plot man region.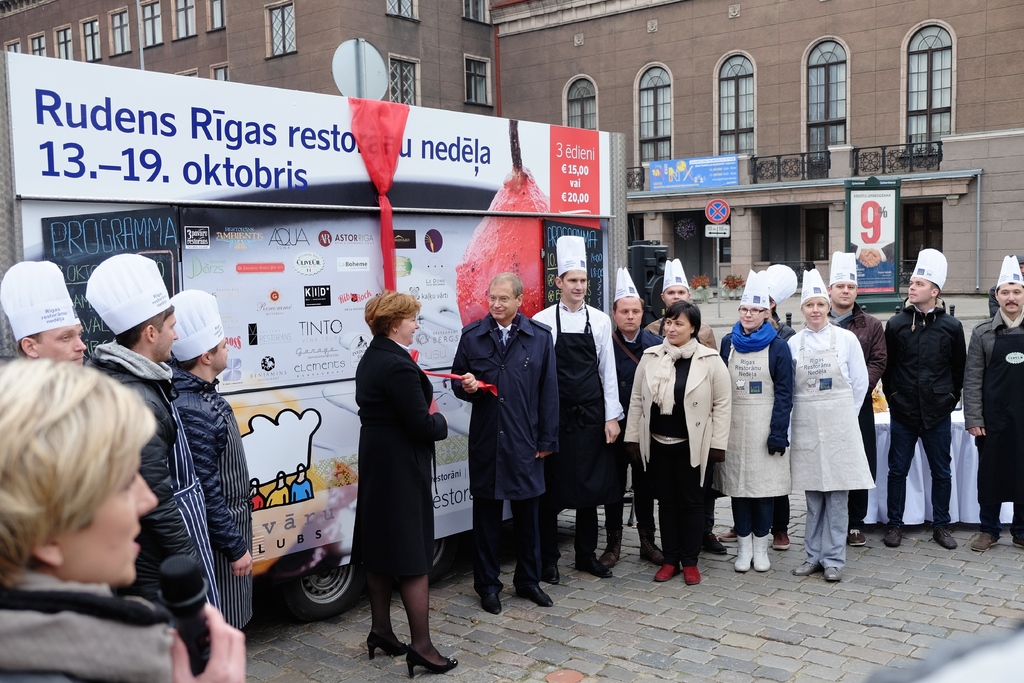
Plotted at select_region(881, 247, 971, 551).
